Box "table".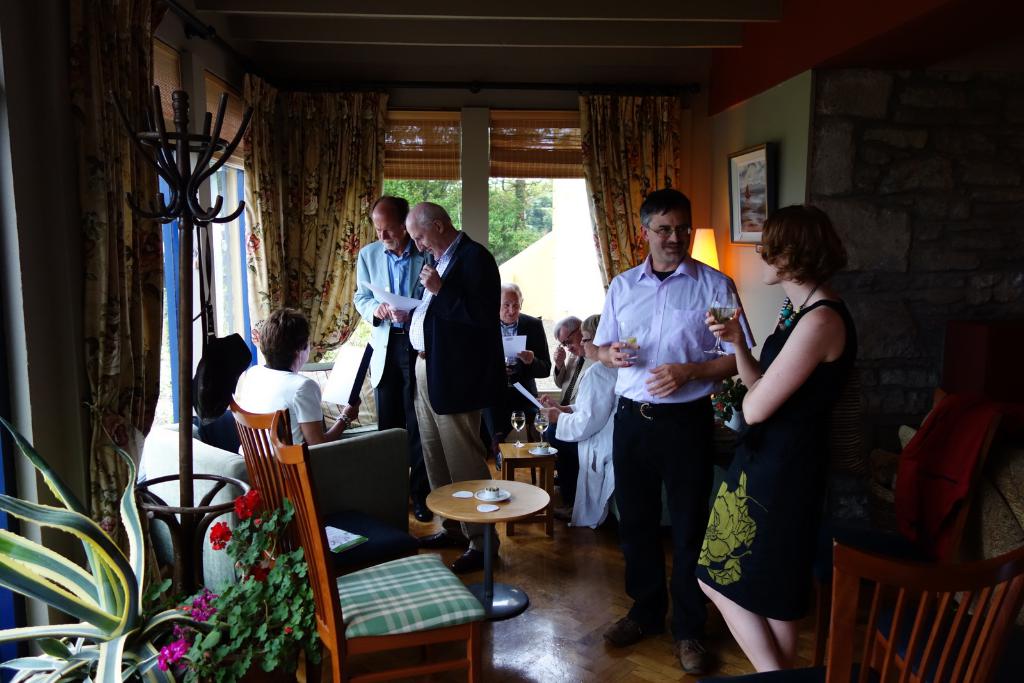
(x1=498, y1=444, x2=557, y2=536).
